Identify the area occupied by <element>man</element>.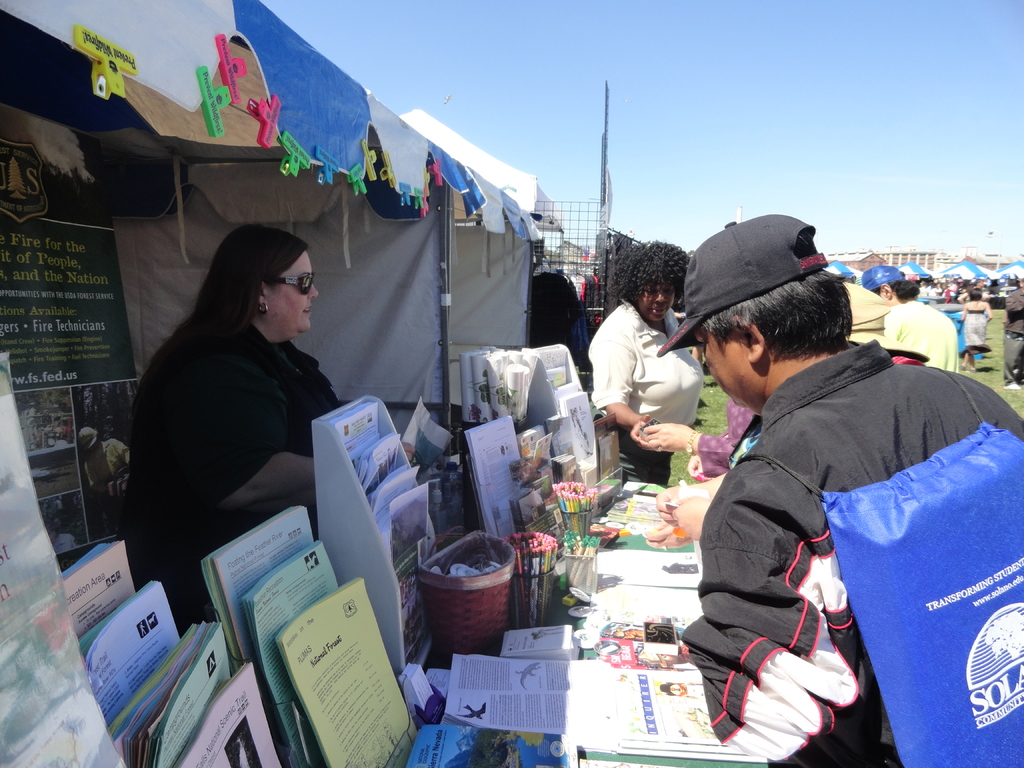
Area: bbox(1003, 275, 1023, 390).
